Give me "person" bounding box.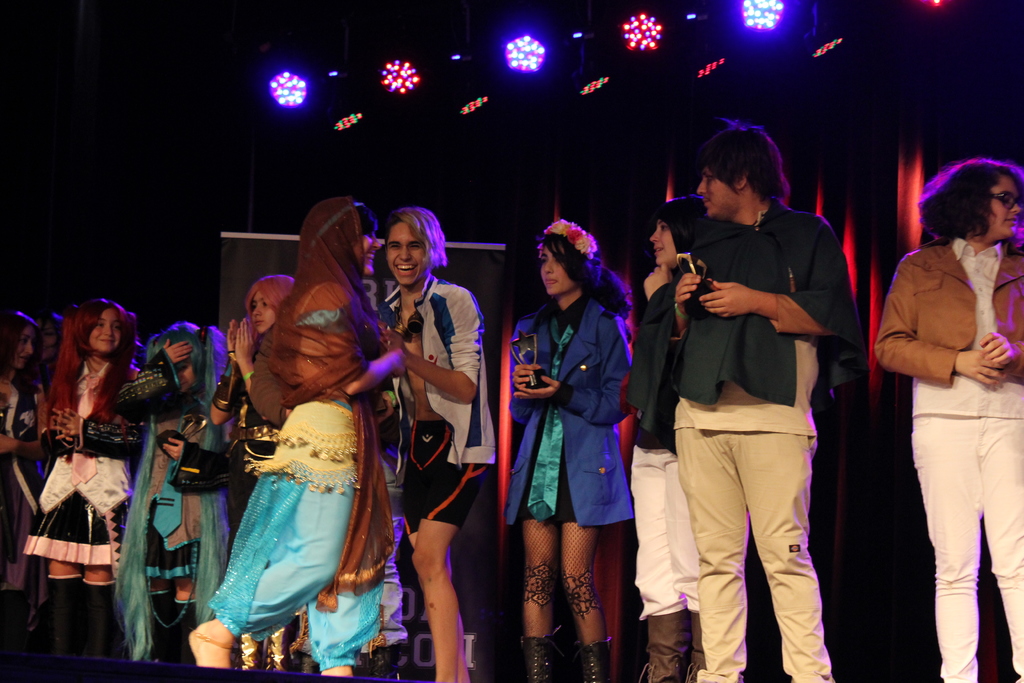
630/211/697/682.
